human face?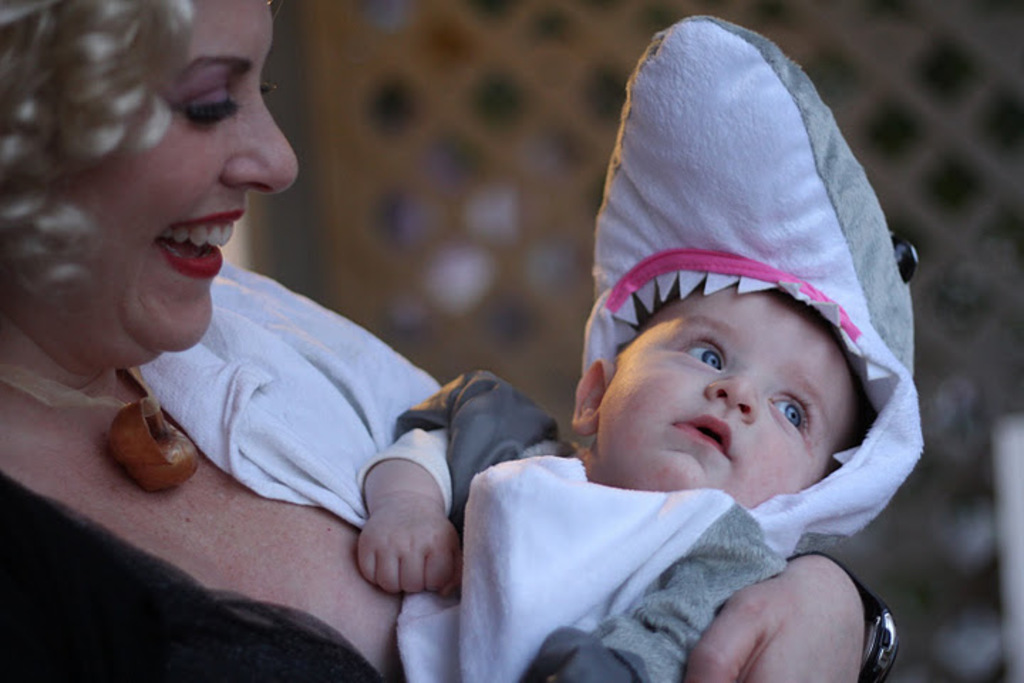
pyautogui.locateOnScreen(586, 282, 859, 511)
